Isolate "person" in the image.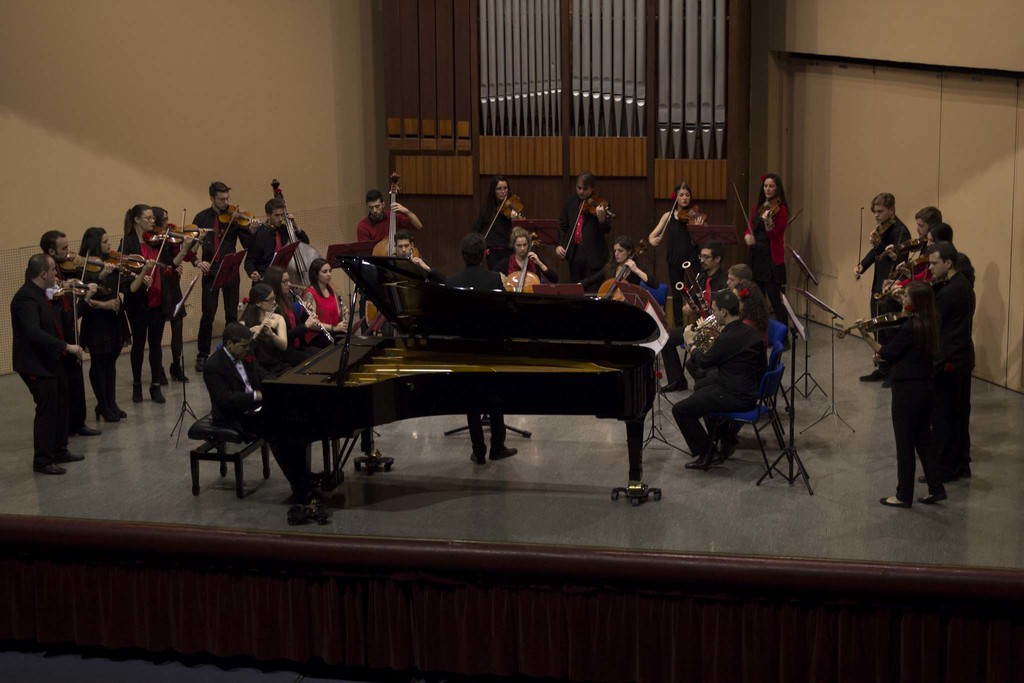
Isolated region: x1=654 y1=243 x2=737 y2=394.
